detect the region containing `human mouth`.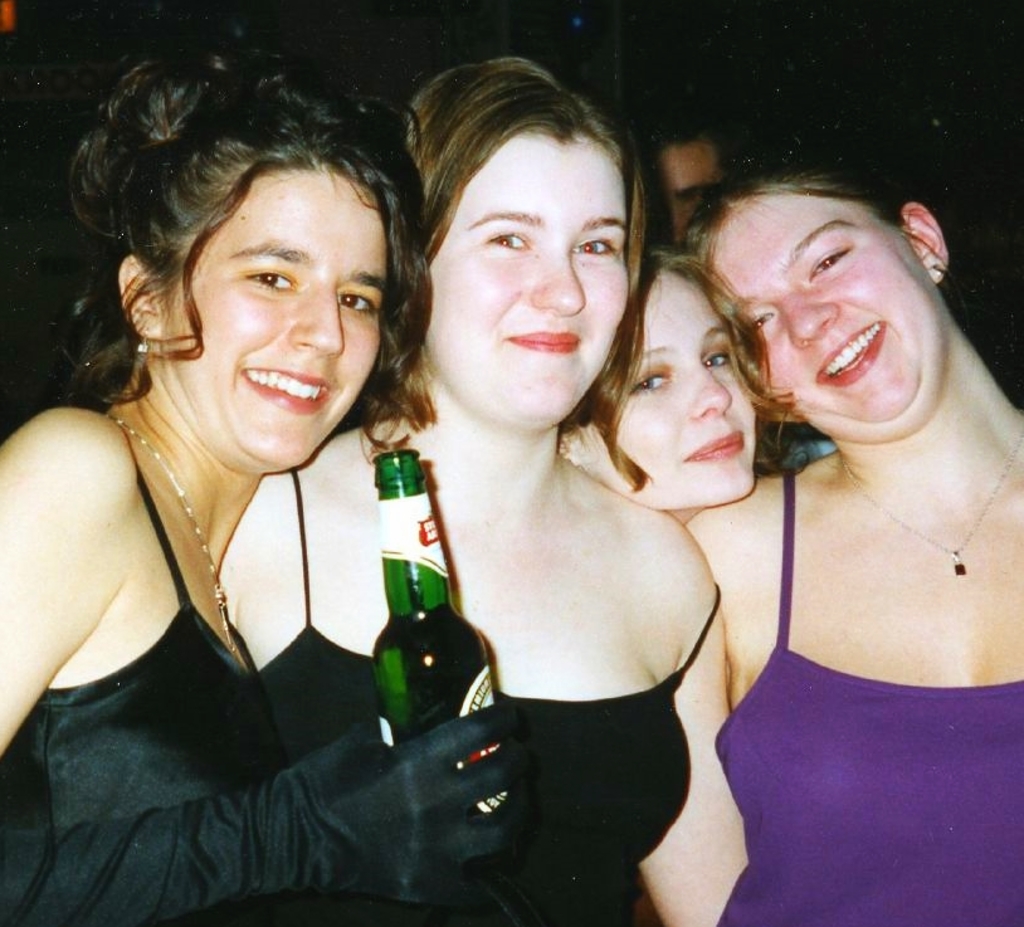
(x1=504, y1=319, x2=584, y2=356).
